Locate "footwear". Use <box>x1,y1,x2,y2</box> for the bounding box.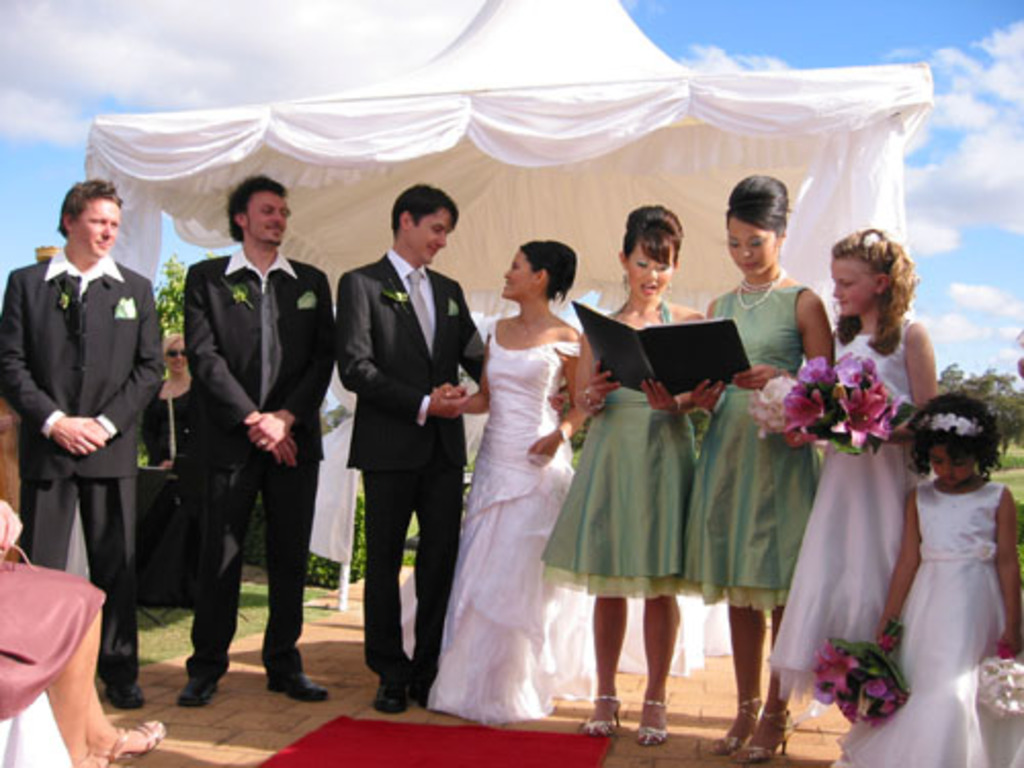
<box>705,719,743,752</box>.
